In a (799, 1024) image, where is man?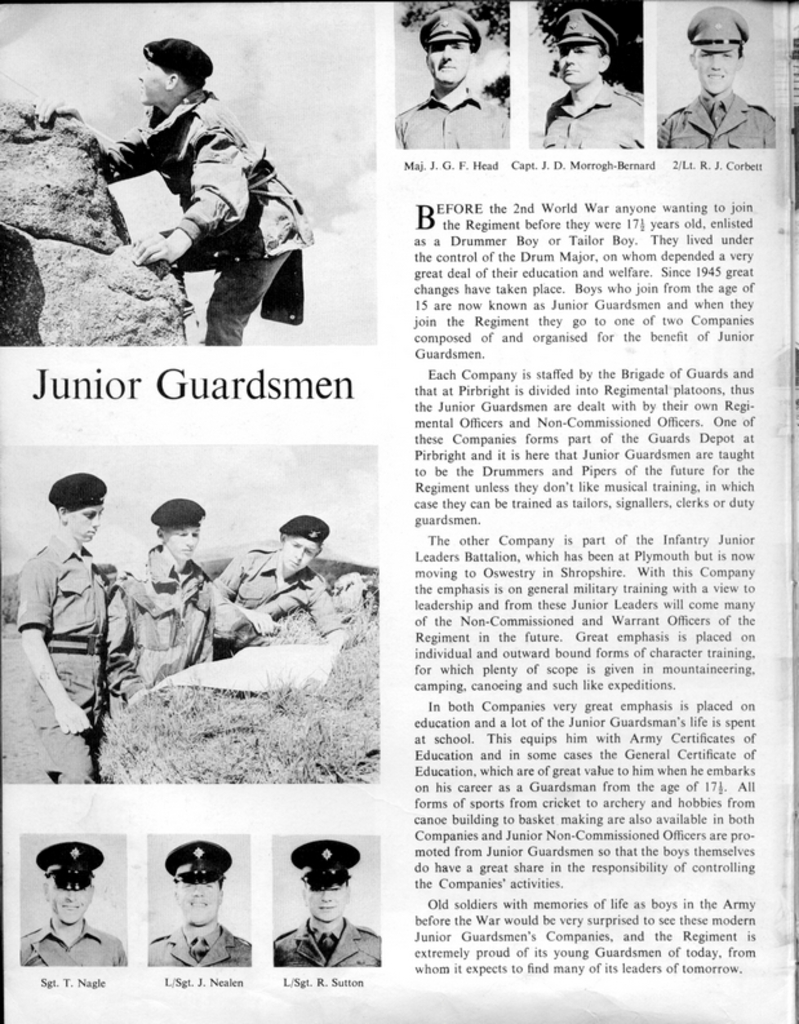
62 39 307 369.
